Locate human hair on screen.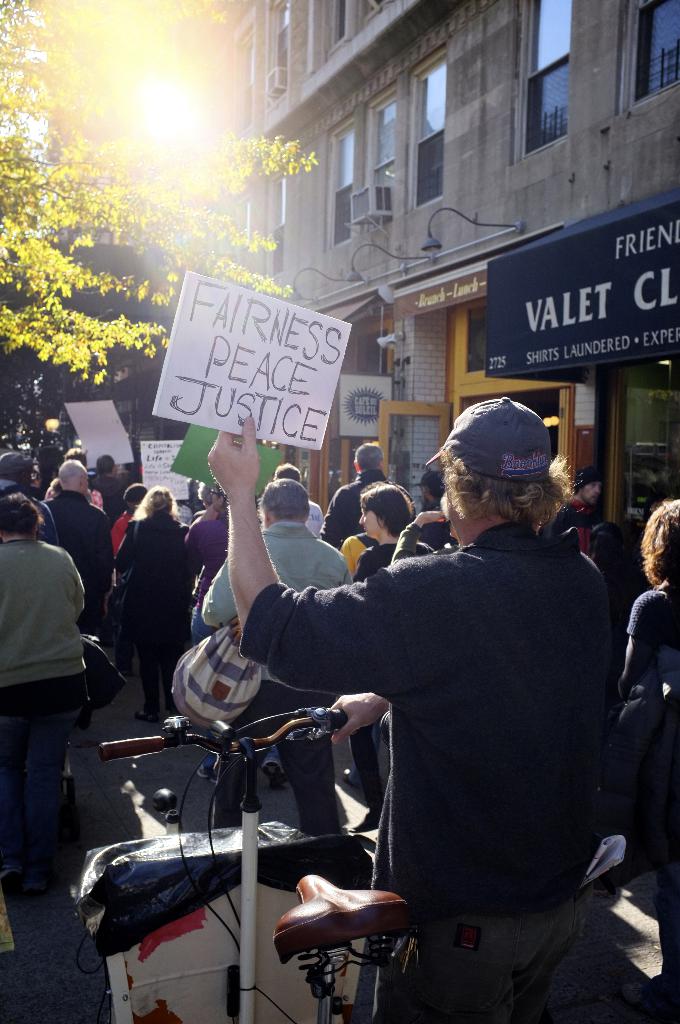
On screen at locate(639, 497, 679, 590).
